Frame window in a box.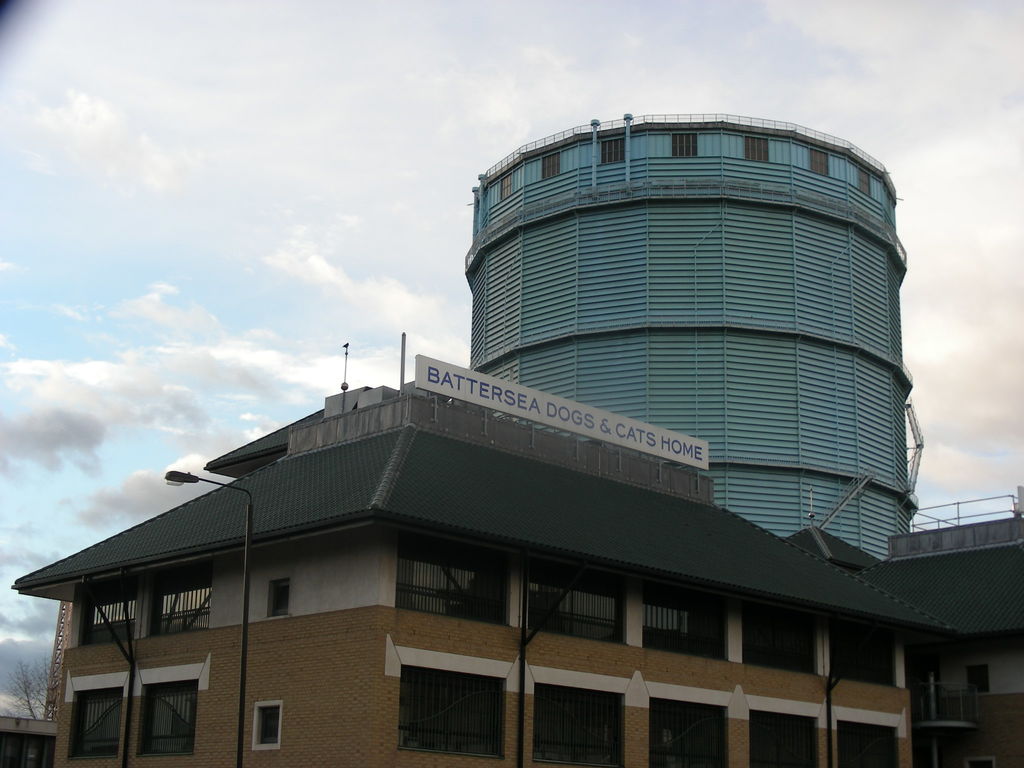
region(673, 132, 697, 159).
